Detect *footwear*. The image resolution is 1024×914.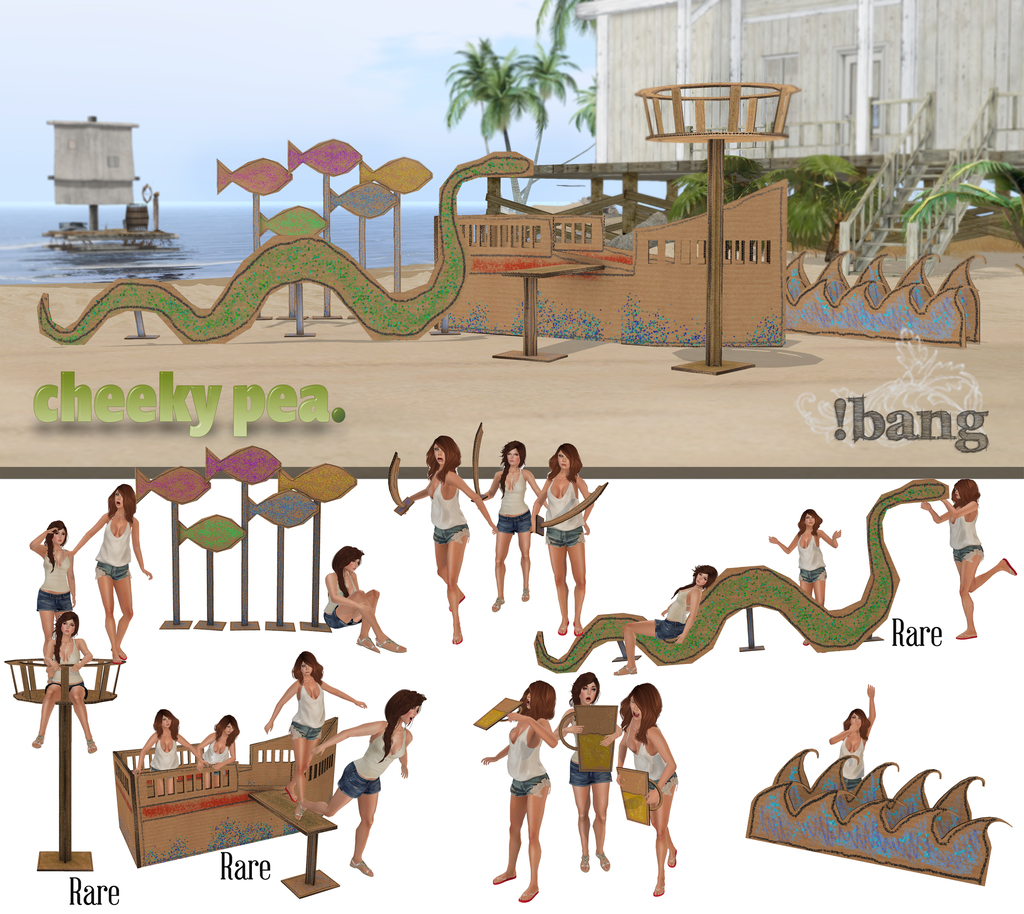
bbox=(351, 863, 372, 876).
